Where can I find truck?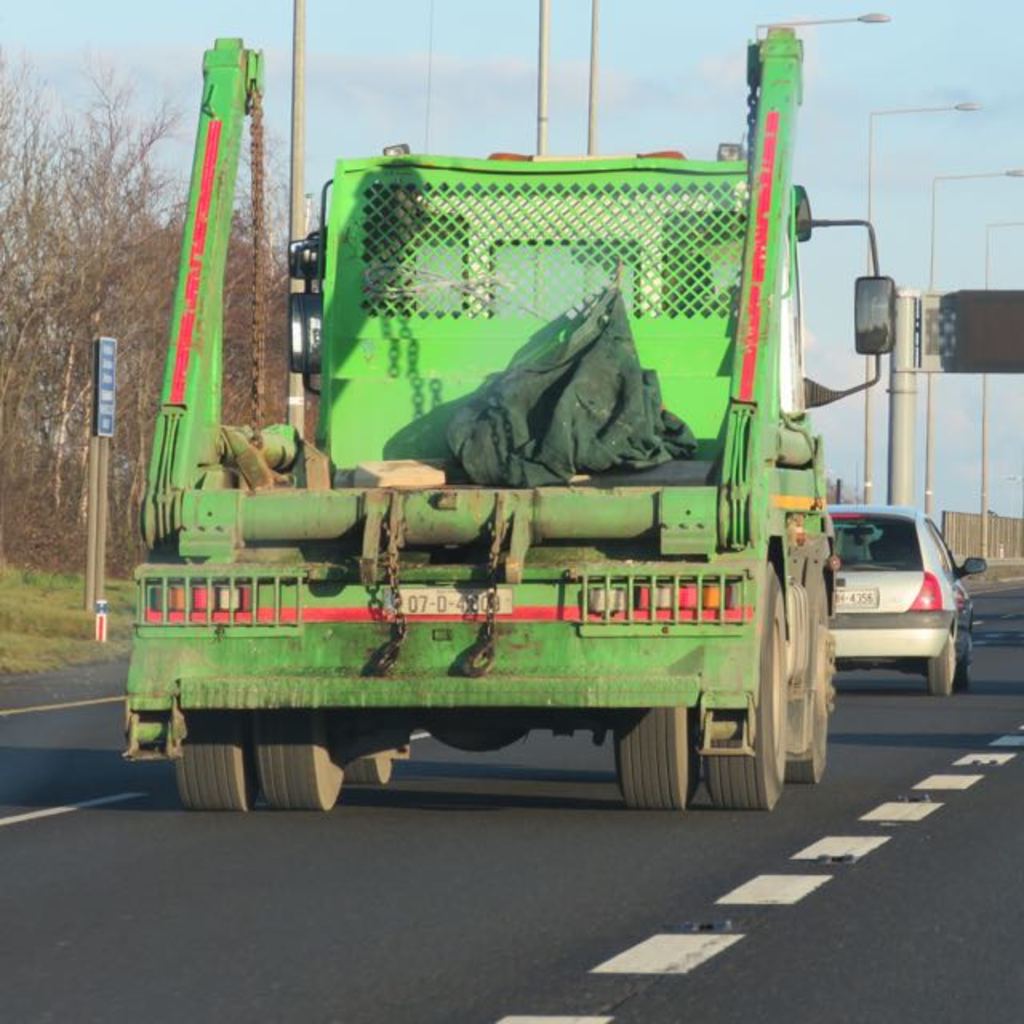
You can find it at [x1=82, y1=120, x2=894, y2=814].
